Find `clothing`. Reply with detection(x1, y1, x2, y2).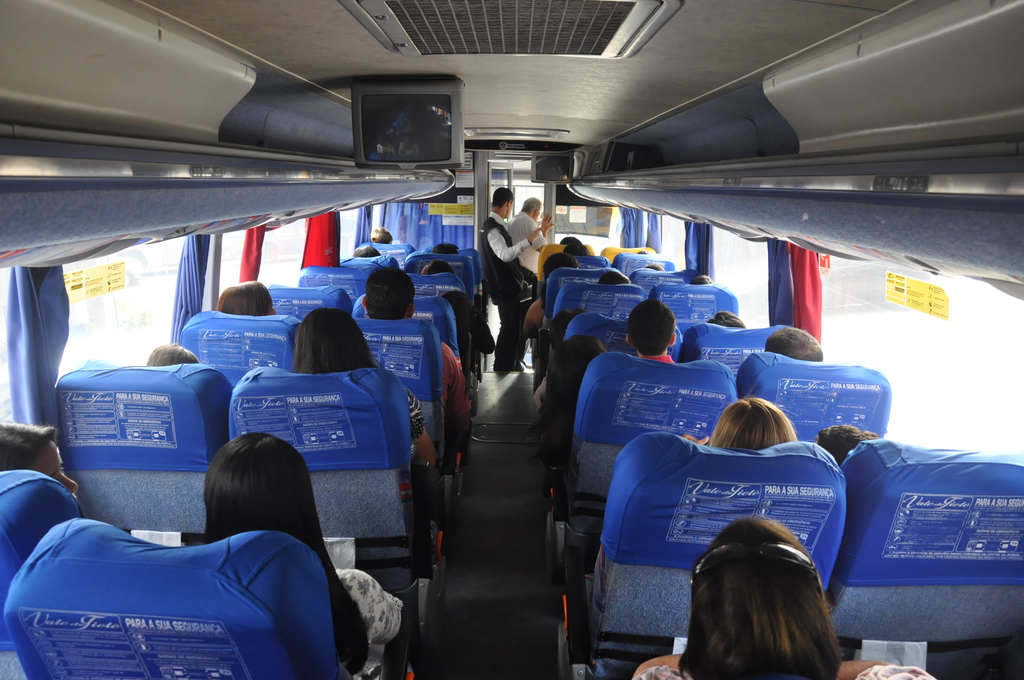
detection(483, 176, 554, 356).
